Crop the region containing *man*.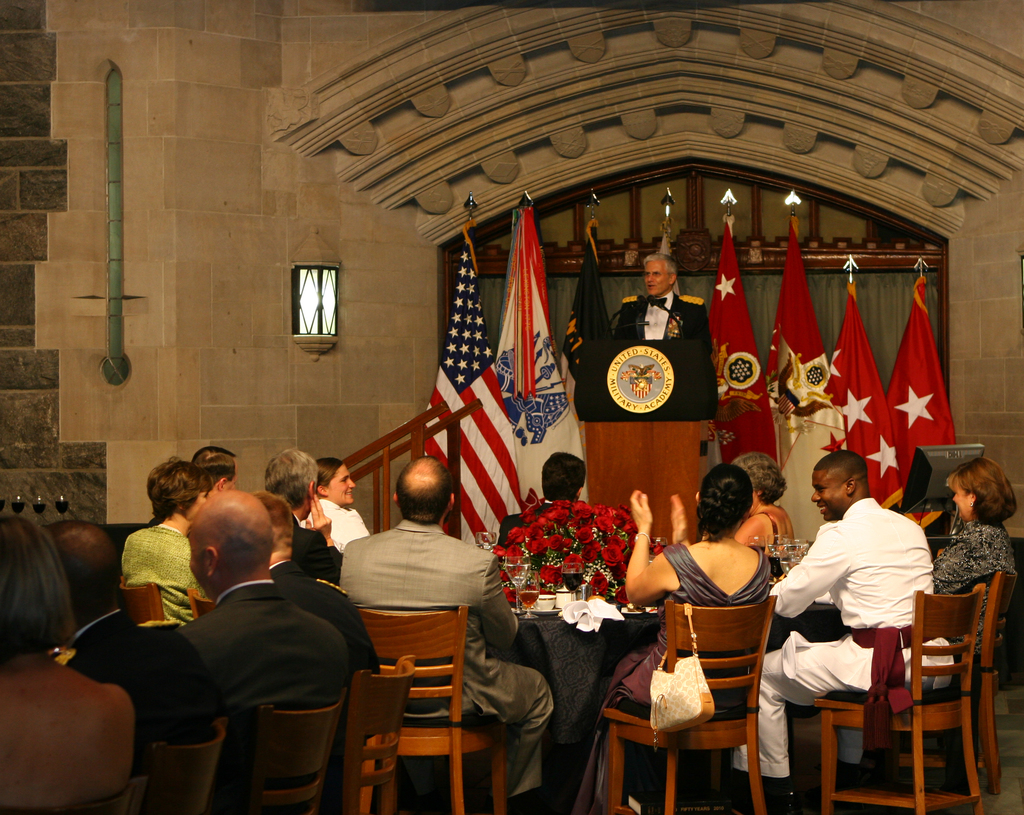
Crop region: l=618, t=252, r=714, b=354.
